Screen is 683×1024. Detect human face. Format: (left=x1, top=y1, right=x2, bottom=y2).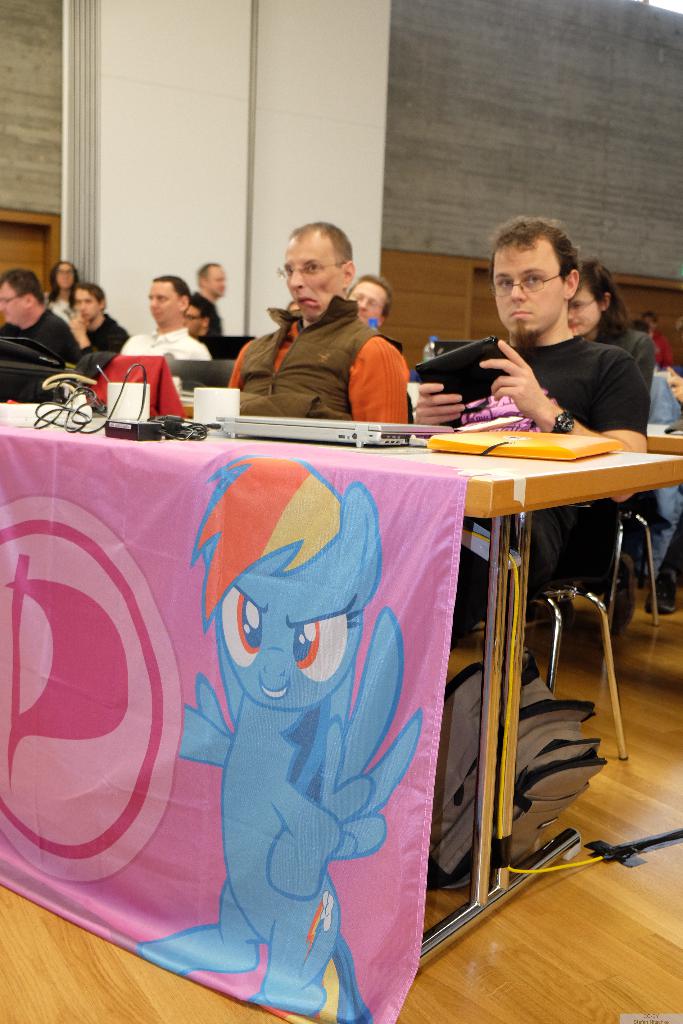
(left=147, top=280, right=181, bottom=330).
